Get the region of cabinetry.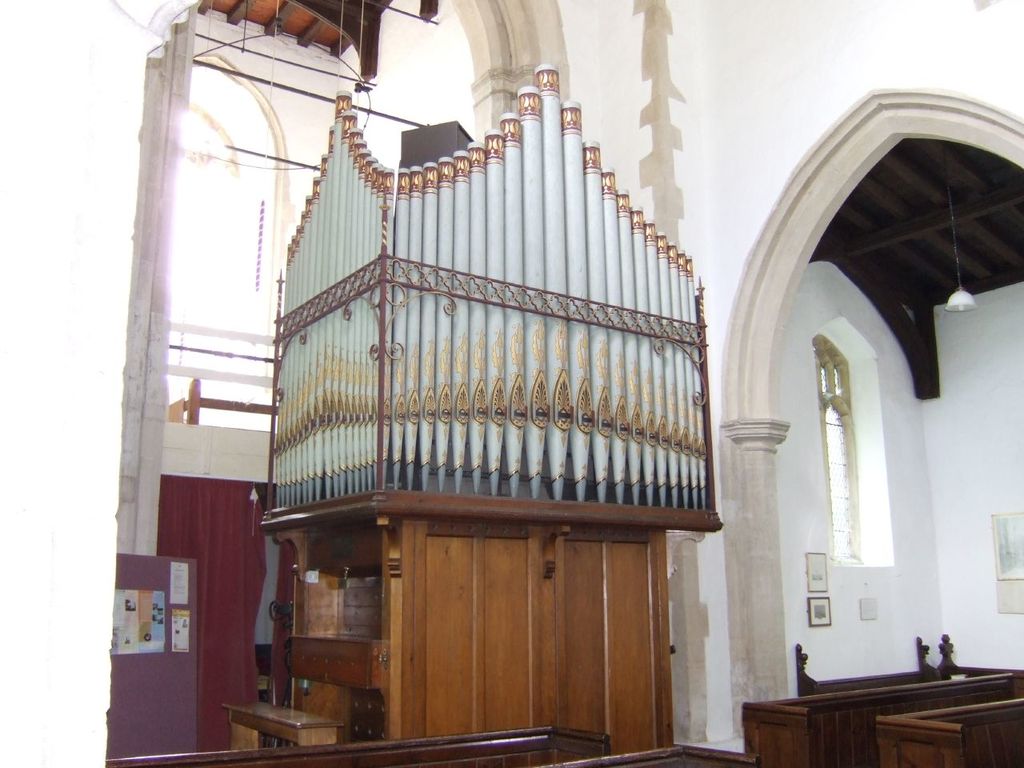
[558, 536, 661, 766].
